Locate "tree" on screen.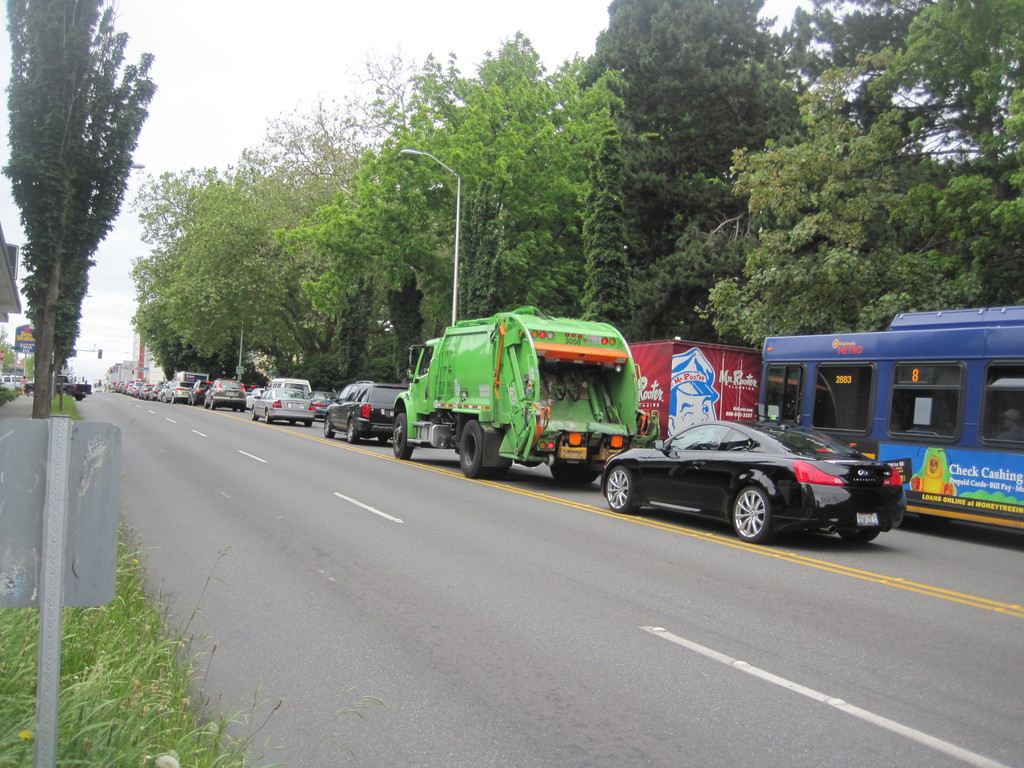
On screen at [left=474, top=22, right=794, bottom=355].
